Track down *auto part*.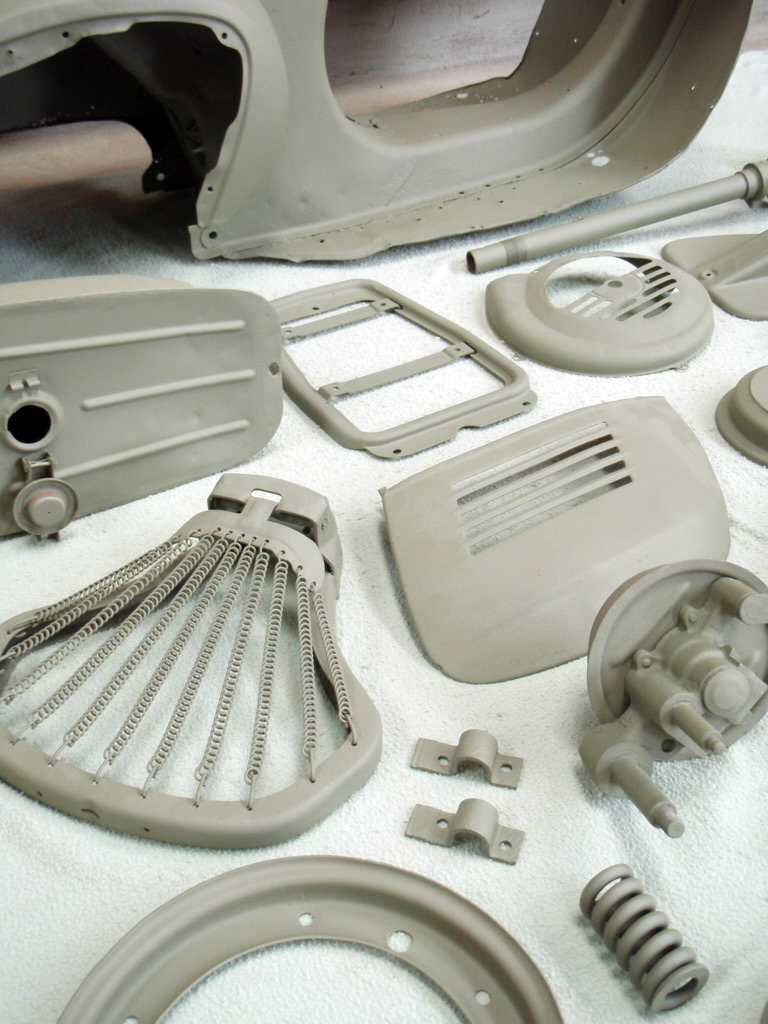
Tracked to 487,248,714,374.
